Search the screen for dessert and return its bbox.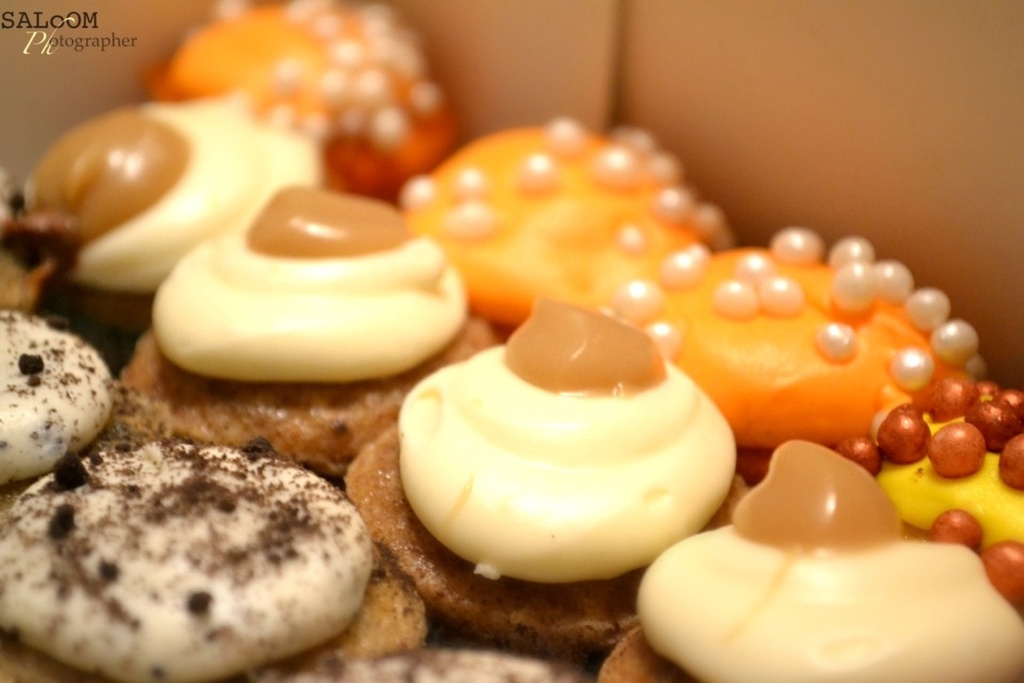
Found: [x1=0, y1=305, x2=131, y2=491].
